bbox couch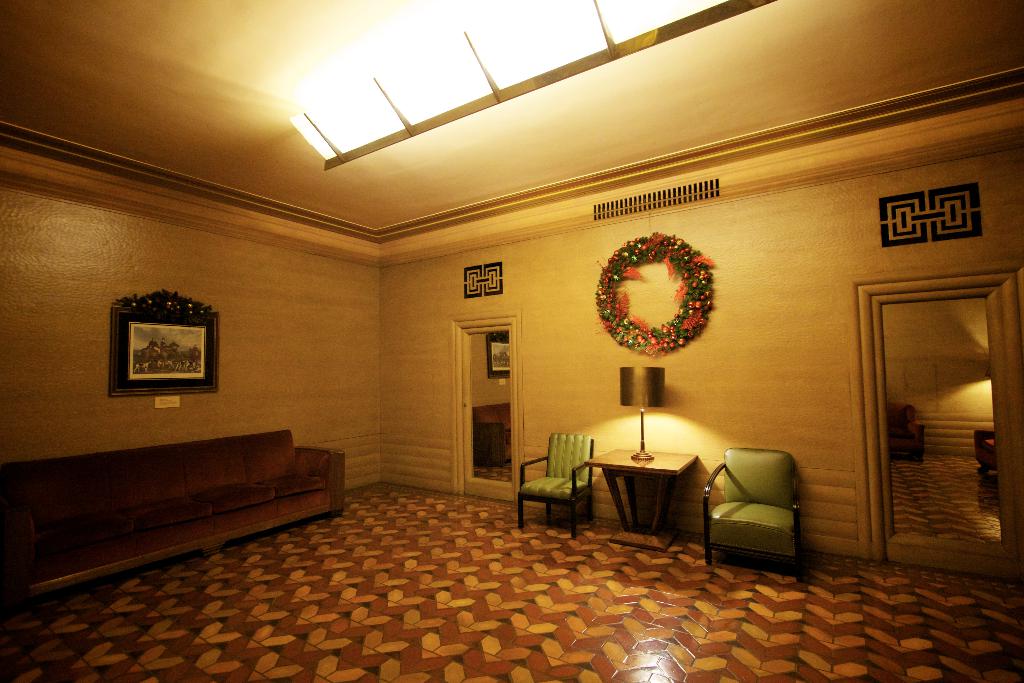
[0, 417, 353, 598]
